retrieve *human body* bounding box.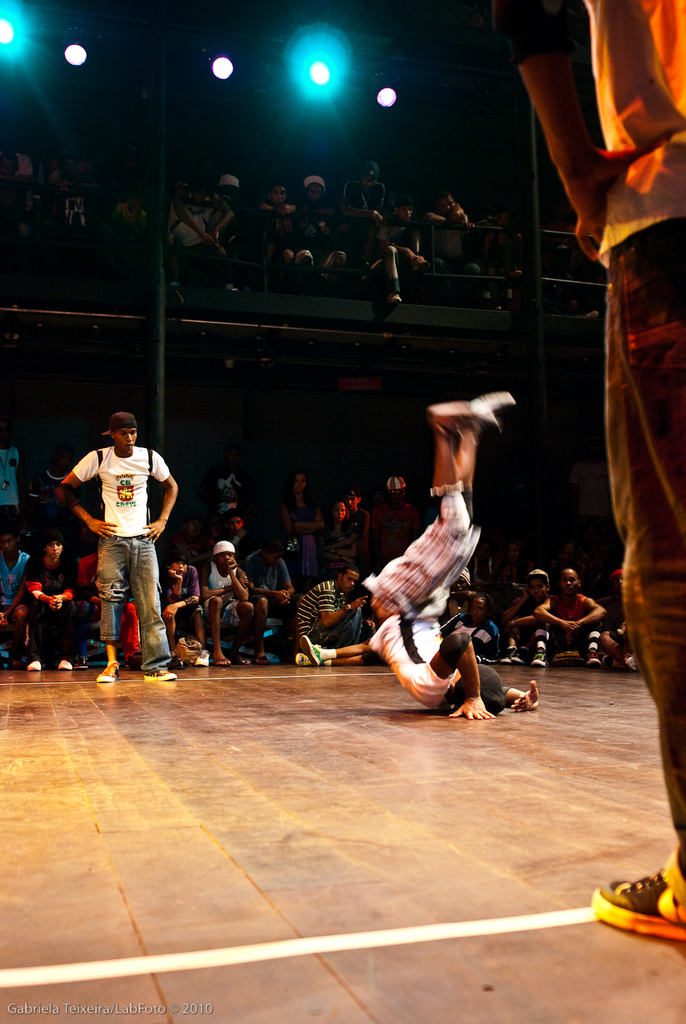
Bounding box: bbox(429, 203, 468, 275).
